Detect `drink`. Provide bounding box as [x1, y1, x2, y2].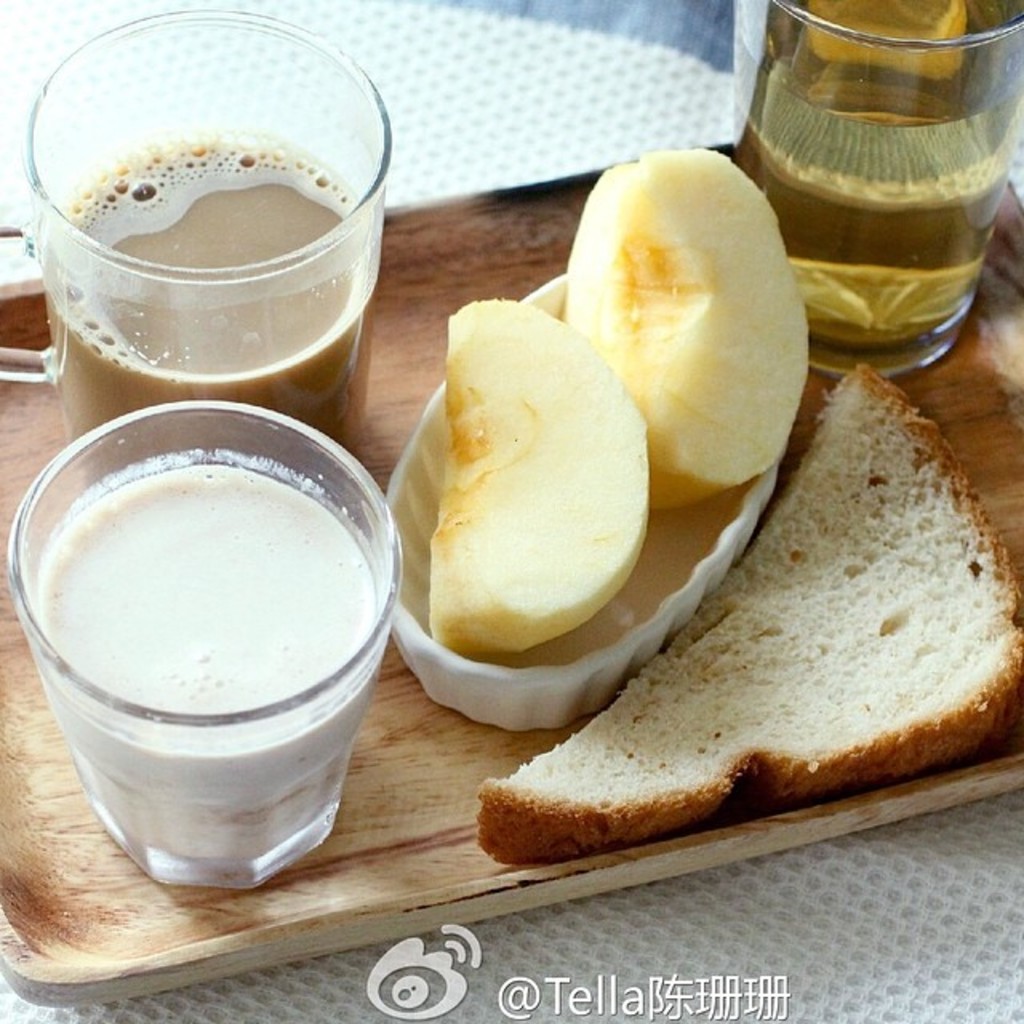
[5, 400, 398, 898].
